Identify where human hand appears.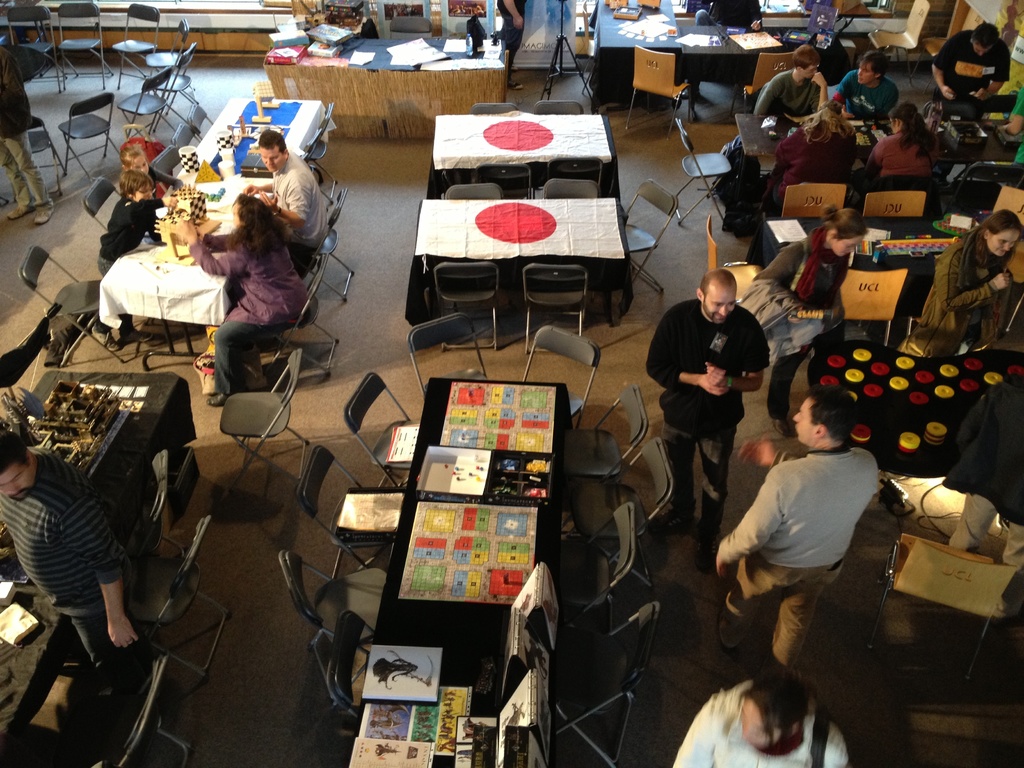
Appears at 260,190,278,214.
